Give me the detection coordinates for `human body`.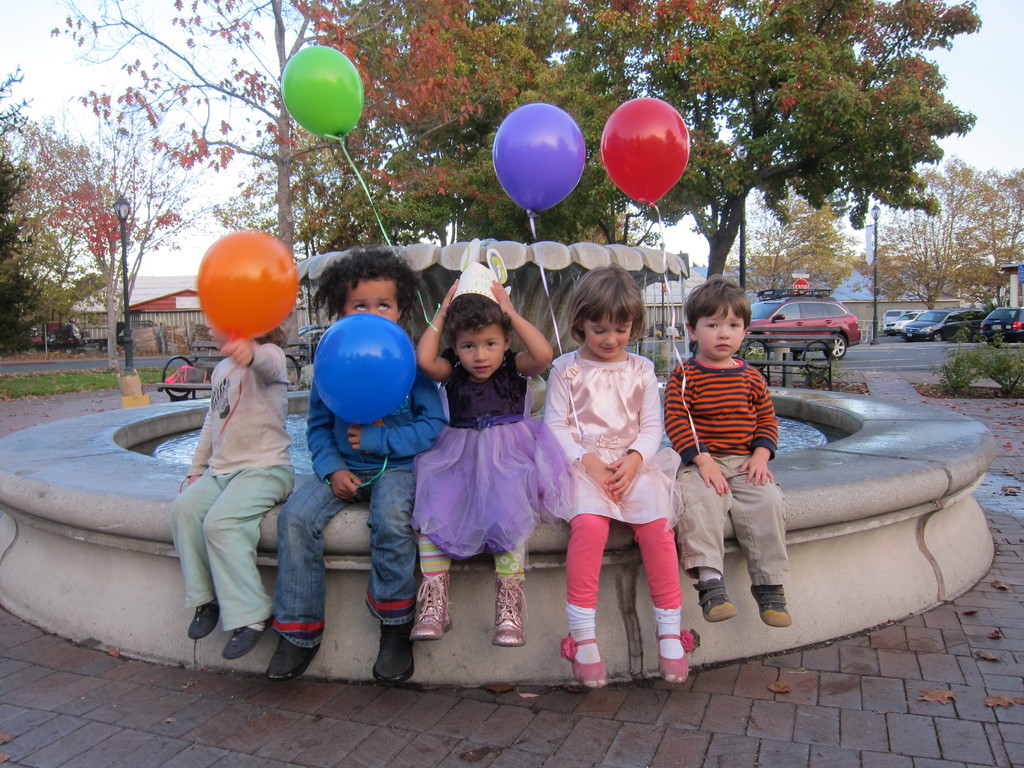
271/252/451/680.
